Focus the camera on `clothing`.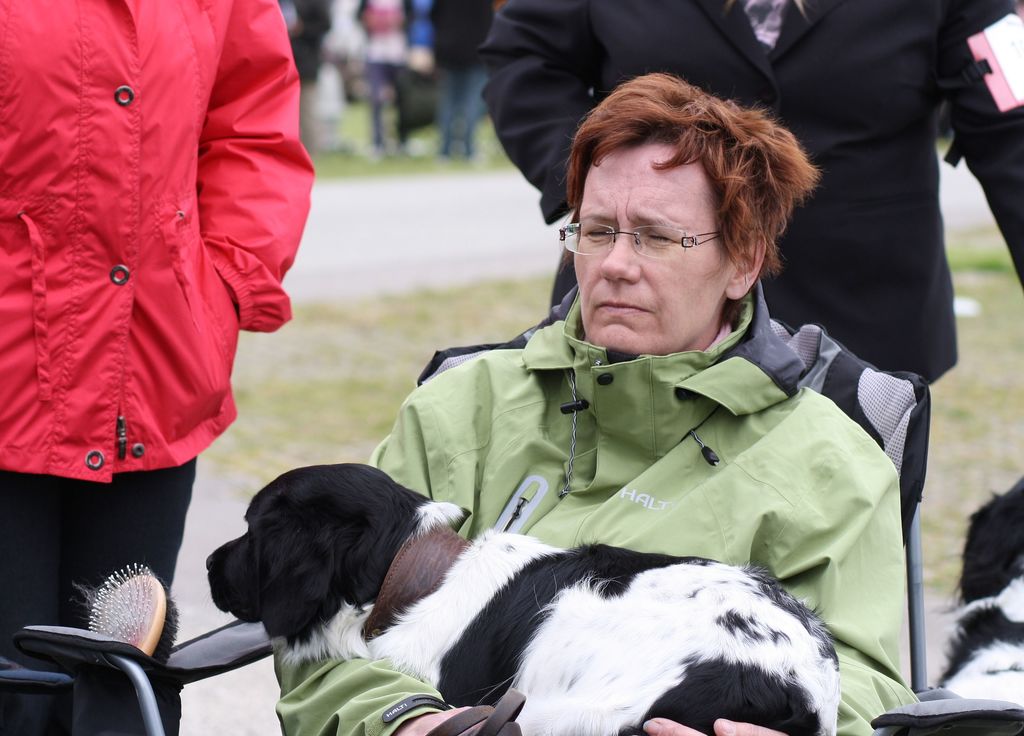
Focus region: <bbox>275, 276, 919, 735</bbox>.
